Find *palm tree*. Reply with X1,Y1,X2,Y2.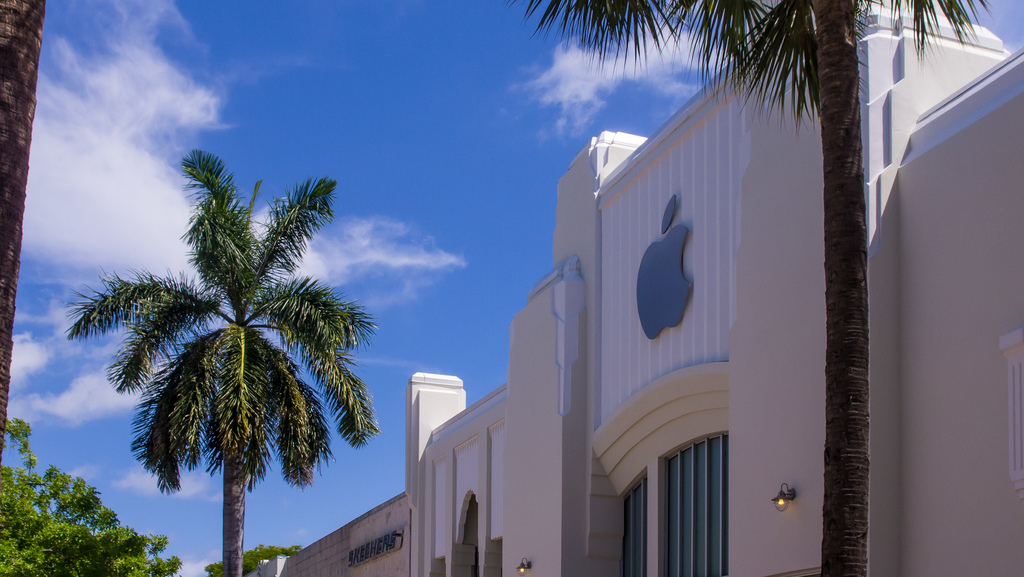
511,0,991,576.
